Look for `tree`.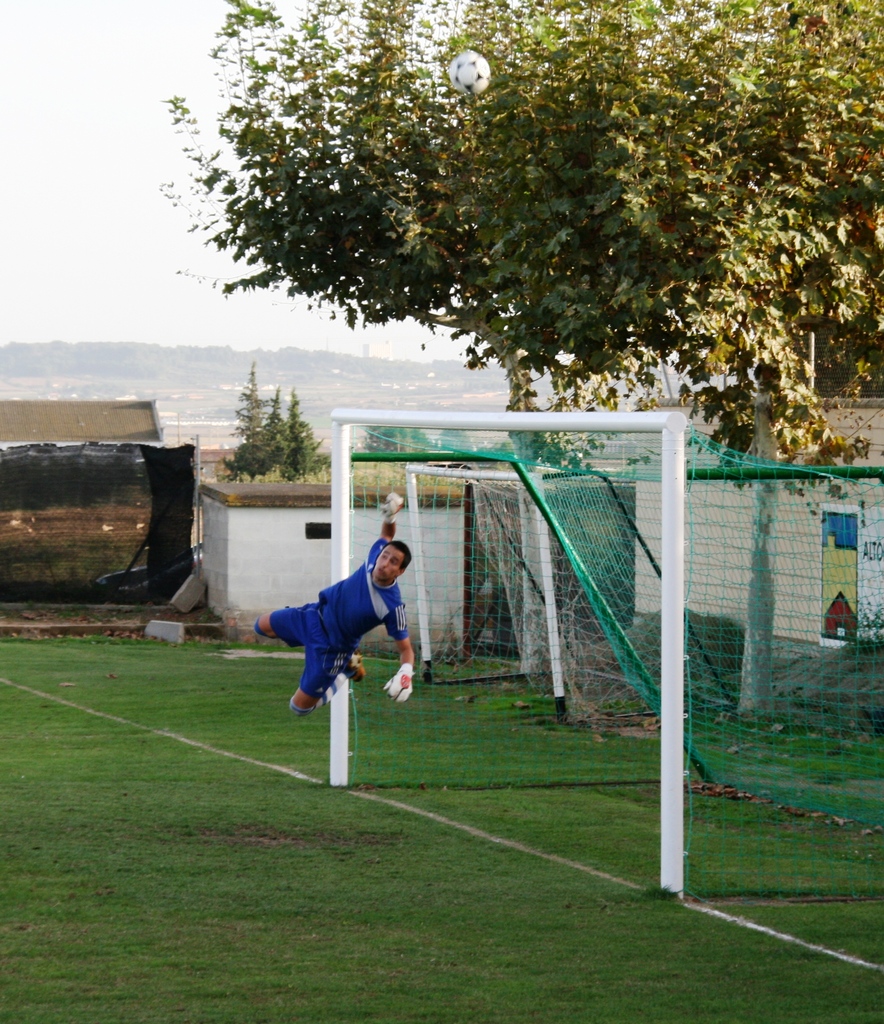
Found: <box>100,0,883,594</box>.
